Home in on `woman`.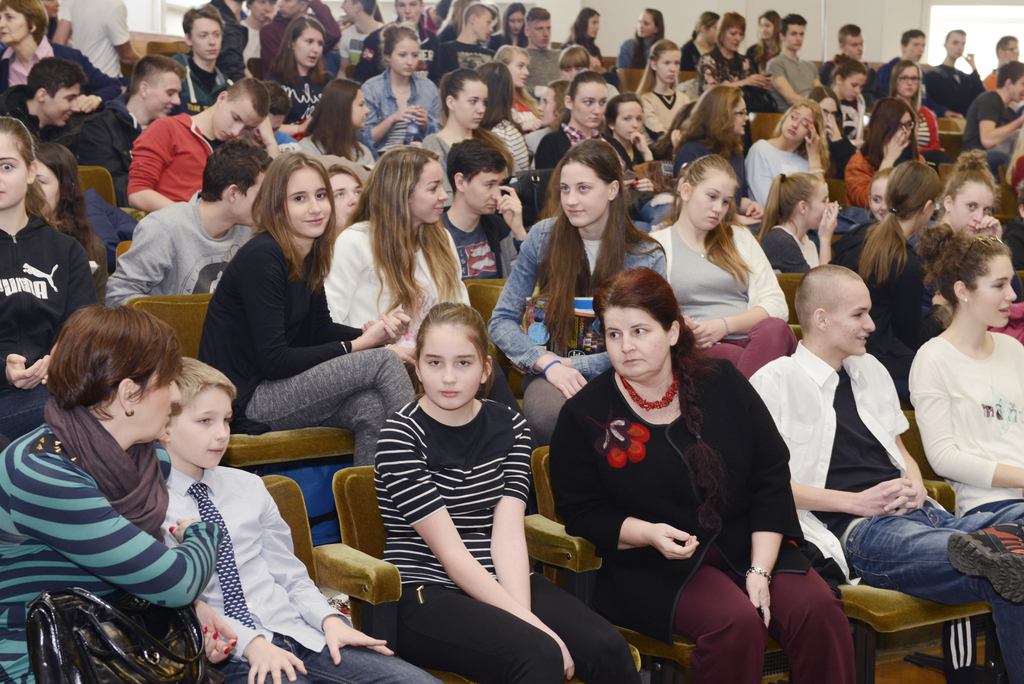
Homed in at 600 83 657 159.
